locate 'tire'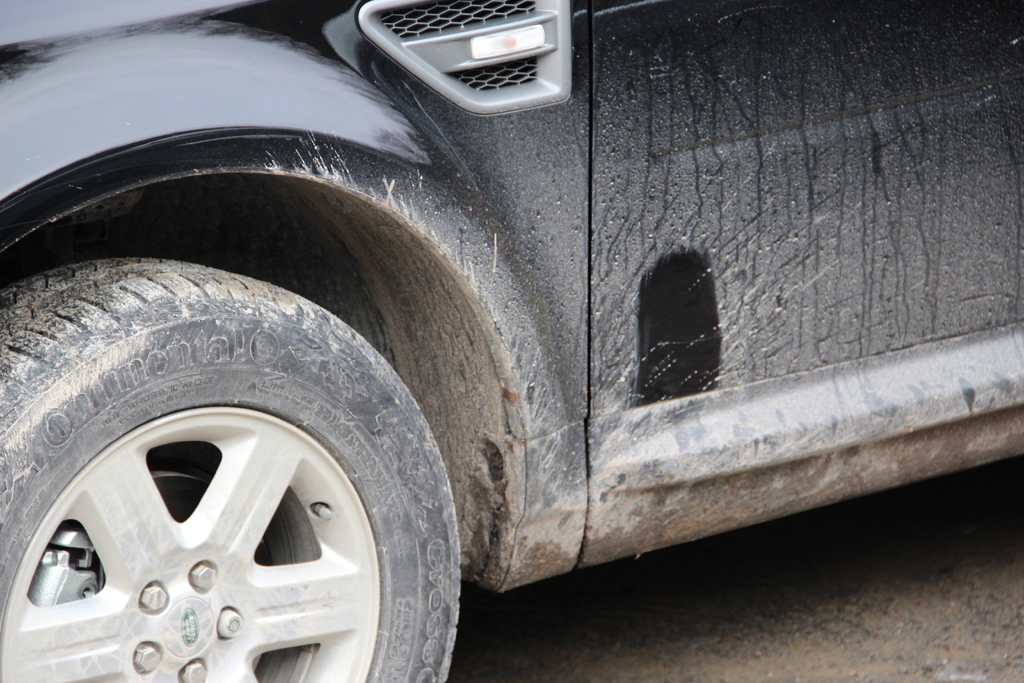
BBox(0, 240, 465, 682)
